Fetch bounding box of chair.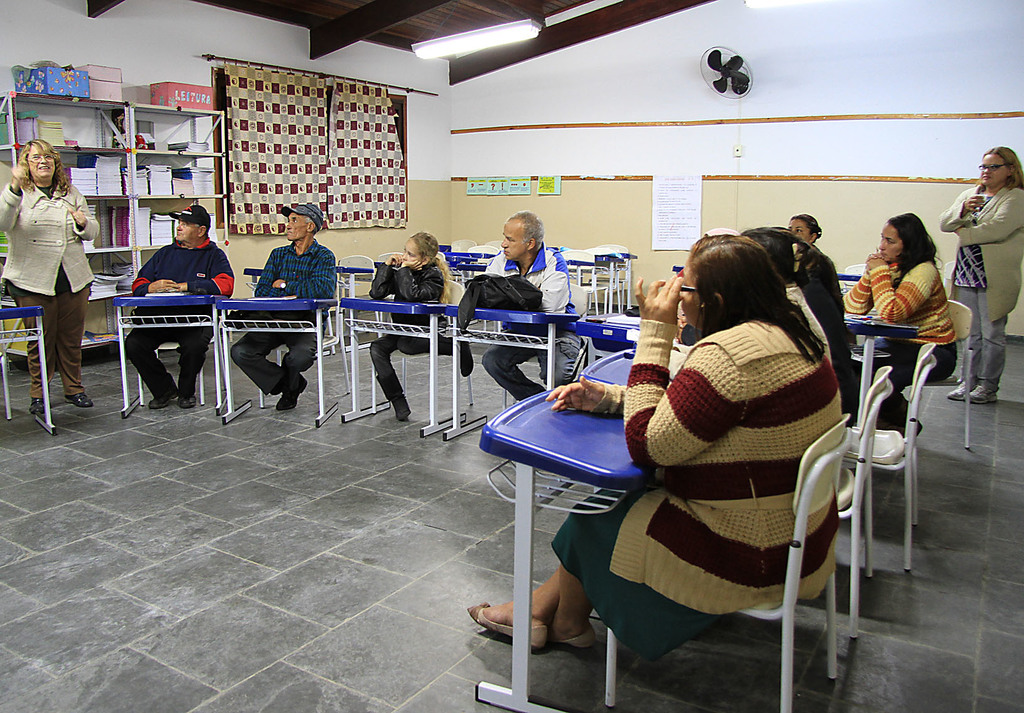
Bbox: [x1=468, y1=245, x2=497, y2=251].
